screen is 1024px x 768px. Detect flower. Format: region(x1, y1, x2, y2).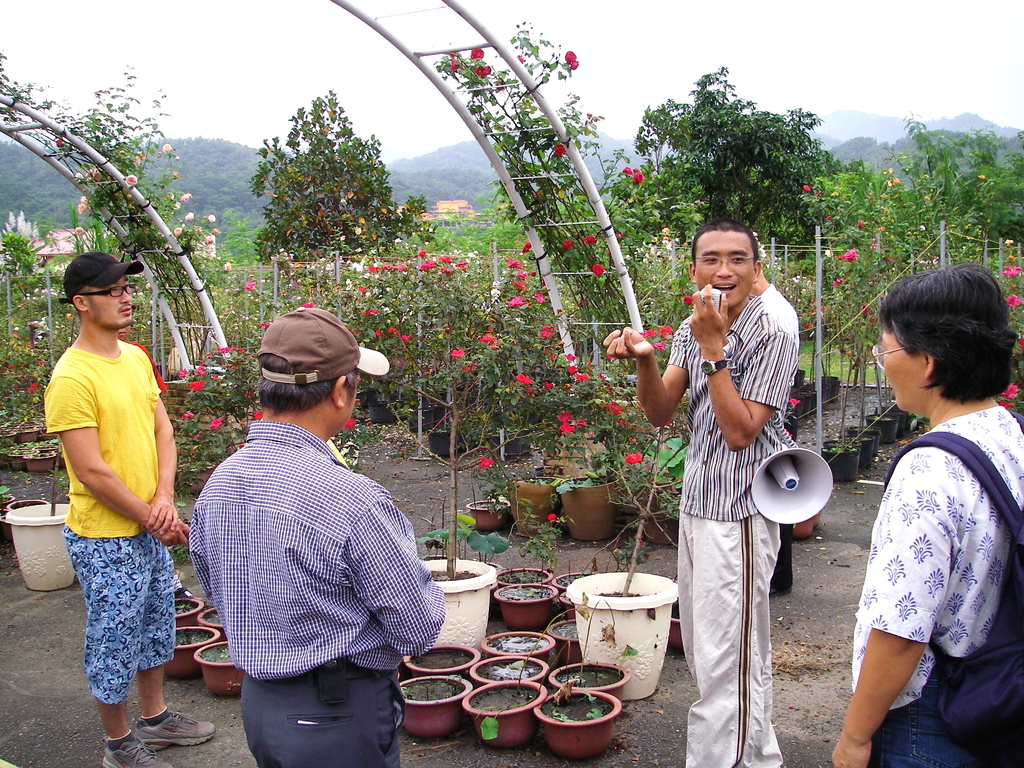
region(186, 380, 207, 390).
